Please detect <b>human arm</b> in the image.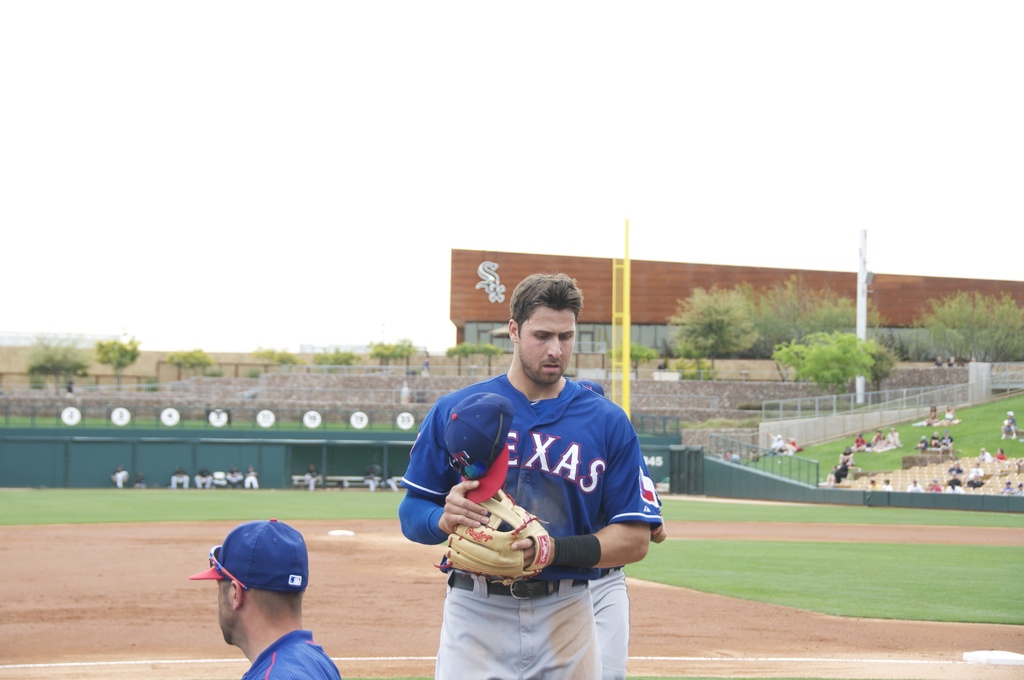
<region>397, 404, 486, 545</region>.
